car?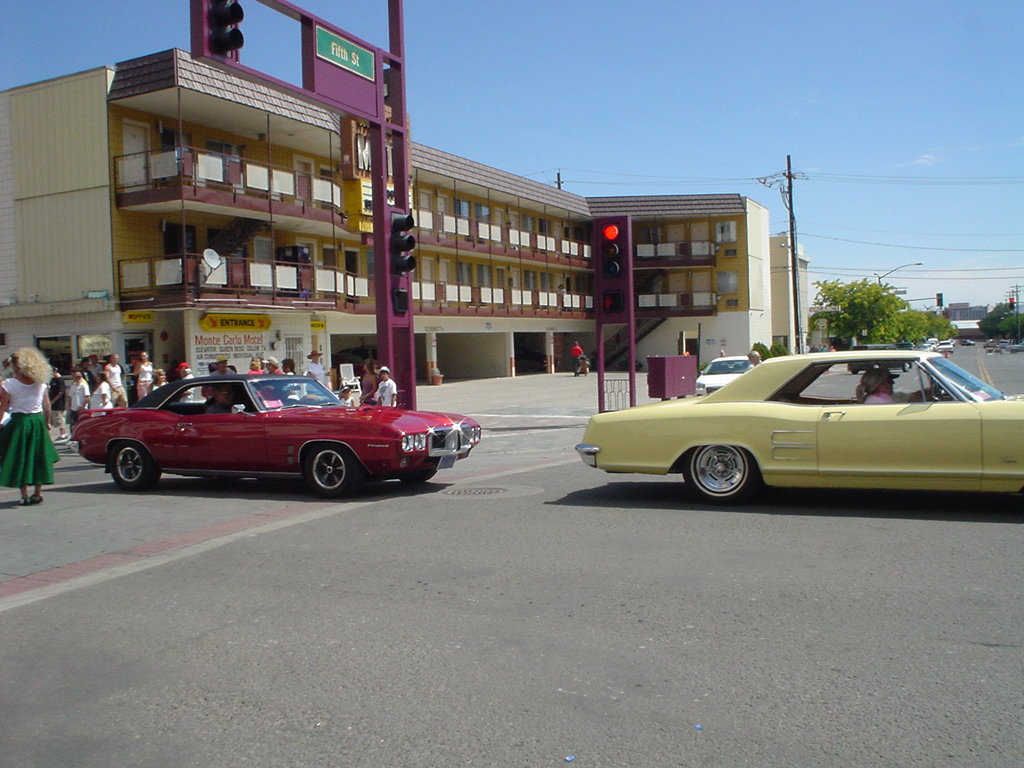
Rect(696, 348, 753, 388)
